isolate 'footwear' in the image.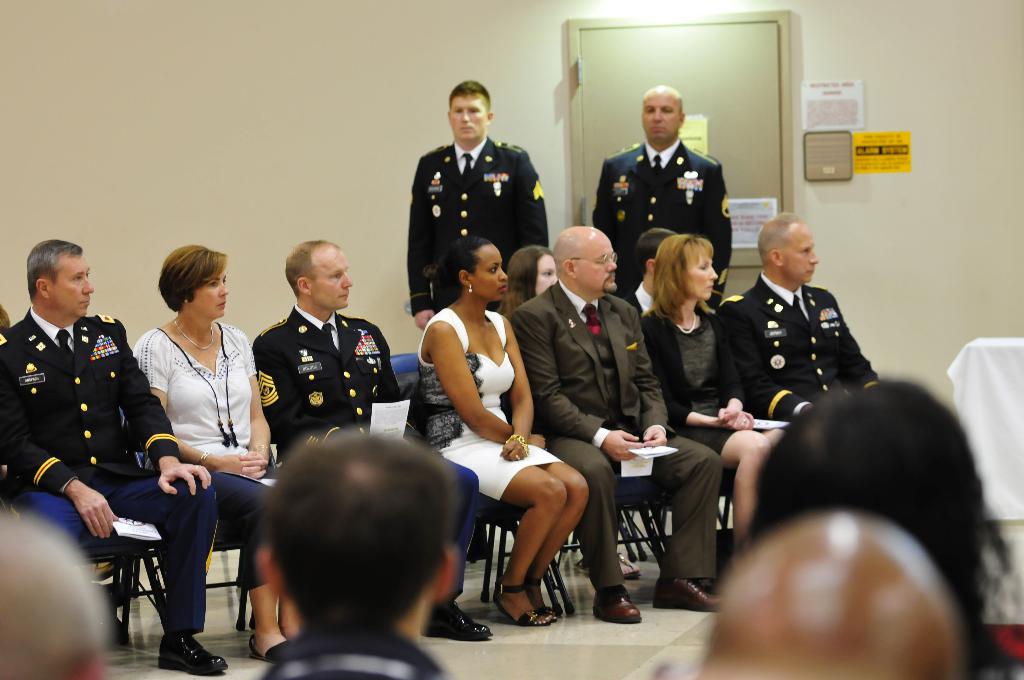
Isolated region: box=[248, 636, 292, 664].
